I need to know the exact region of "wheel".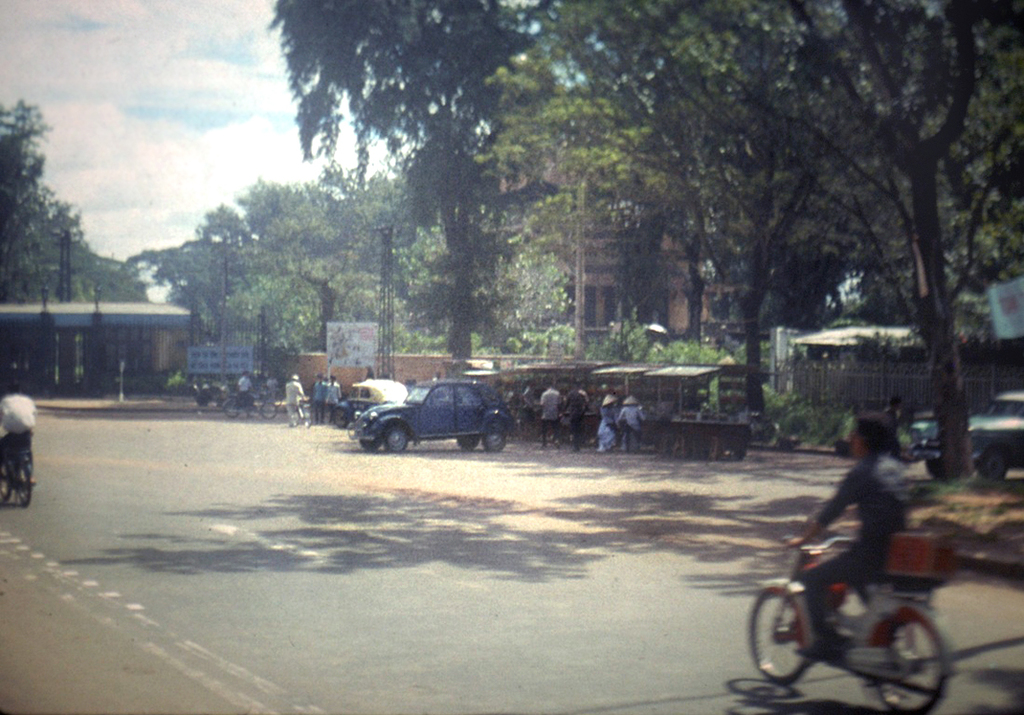
Region: [17, 466, 29, 501].
